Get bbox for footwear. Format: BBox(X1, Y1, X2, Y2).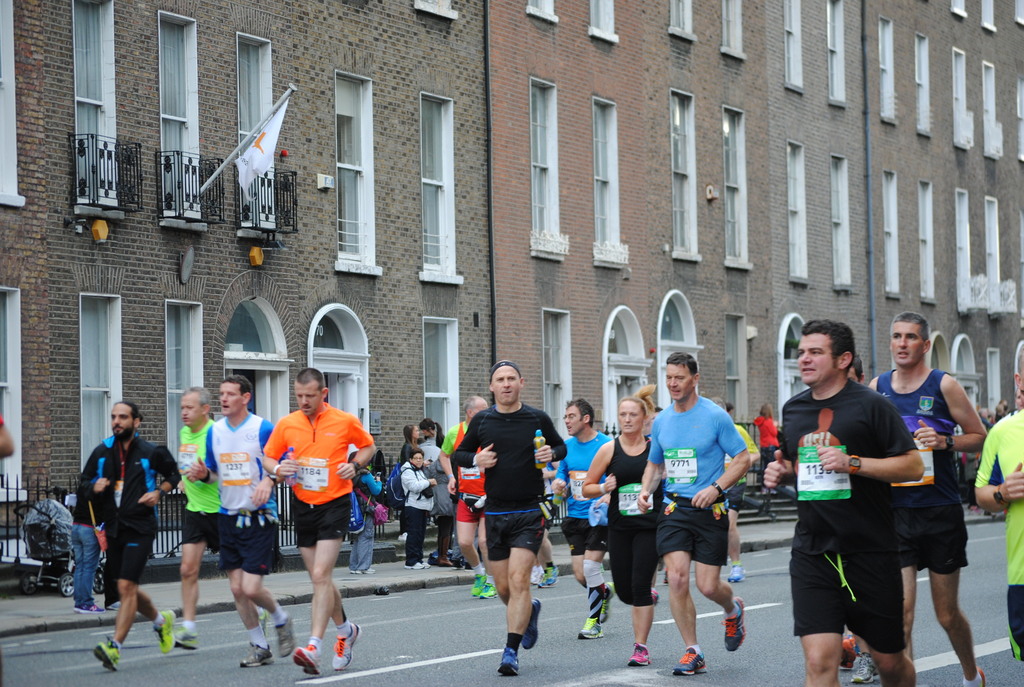
BBox(234, 647, 274, 667).
